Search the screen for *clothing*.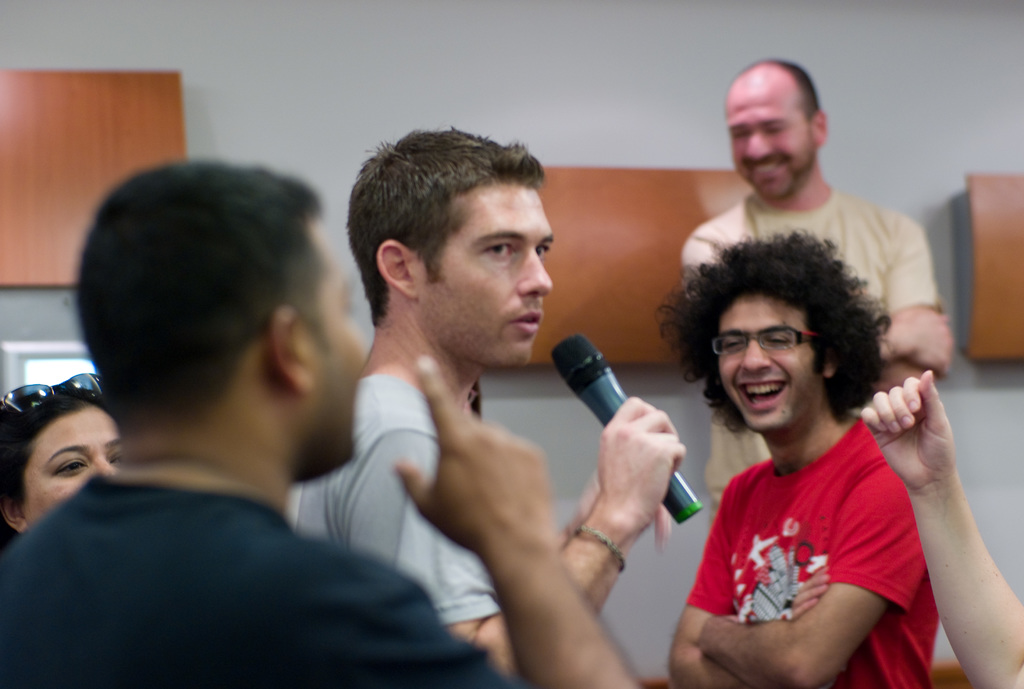
Found at [0,469,517,688].
